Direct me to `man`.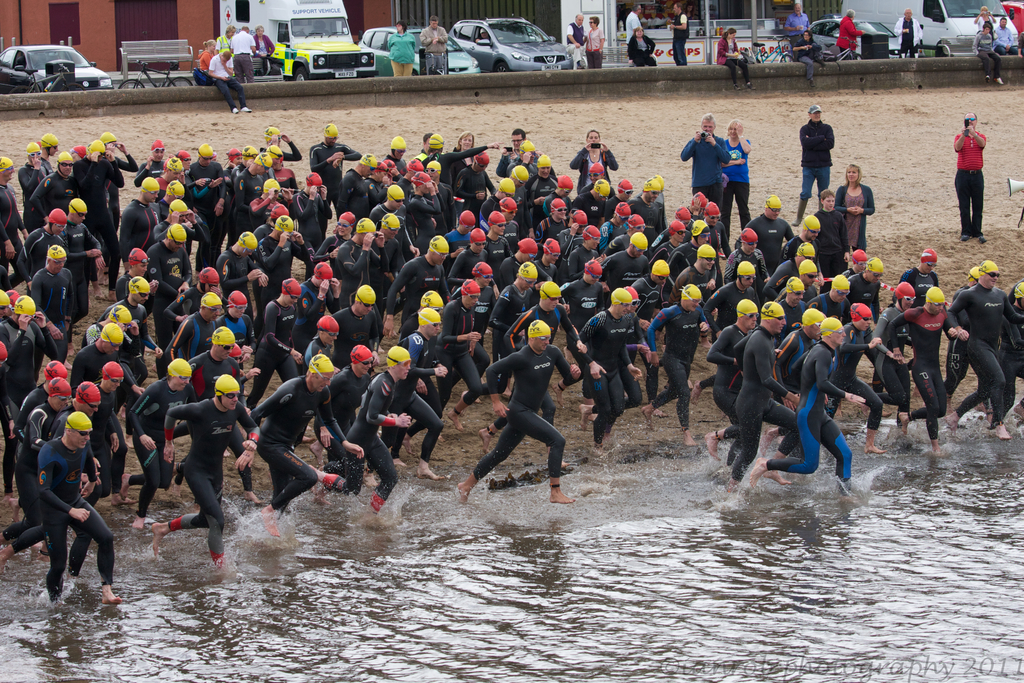
Direction: rect(839, 259, 882, 363).
